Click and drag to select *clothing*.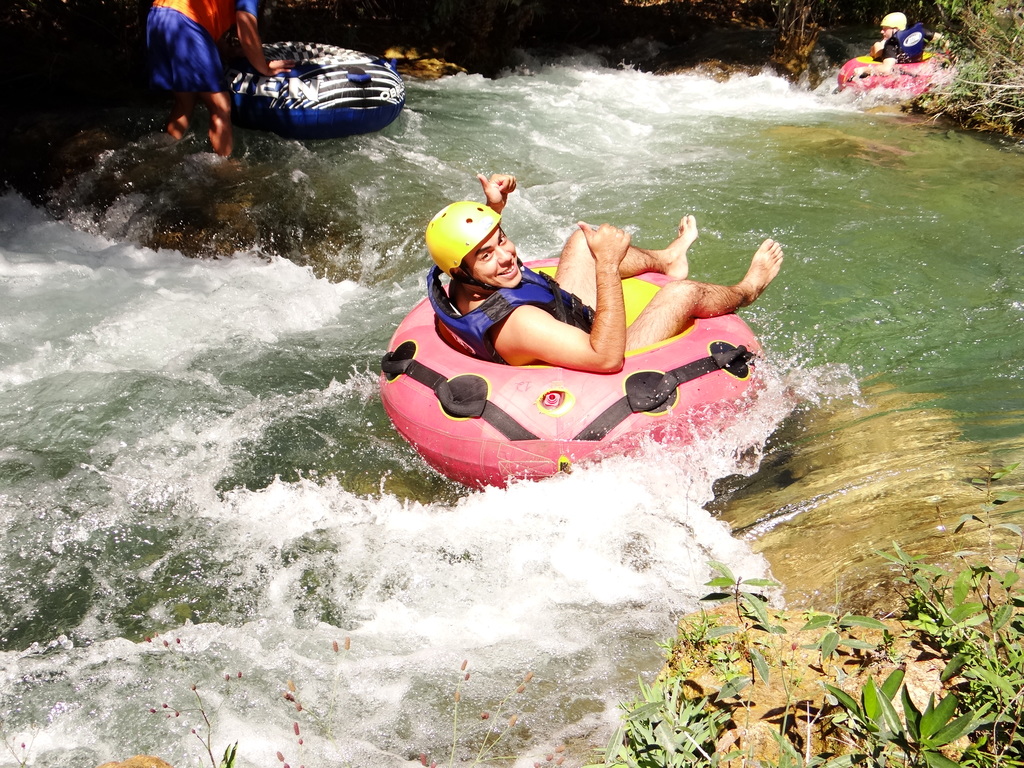
Selection: box(430, 262, 598, 365).
